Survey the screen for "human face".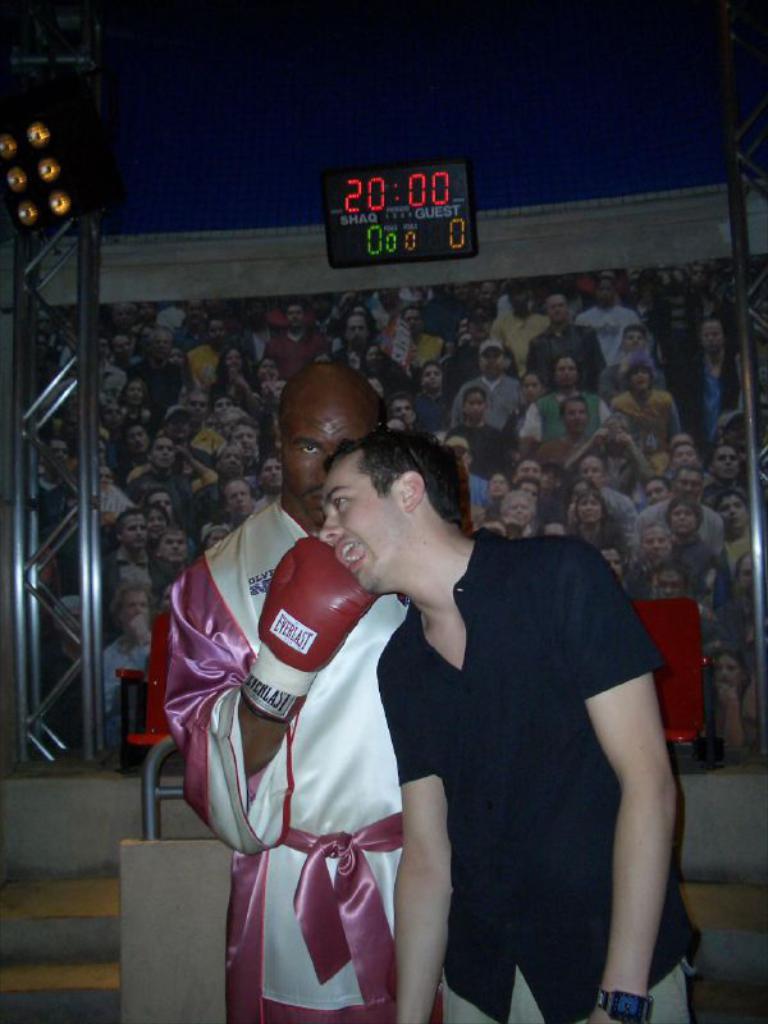
Survey found: l=481, t=347, r=500, b=372.
